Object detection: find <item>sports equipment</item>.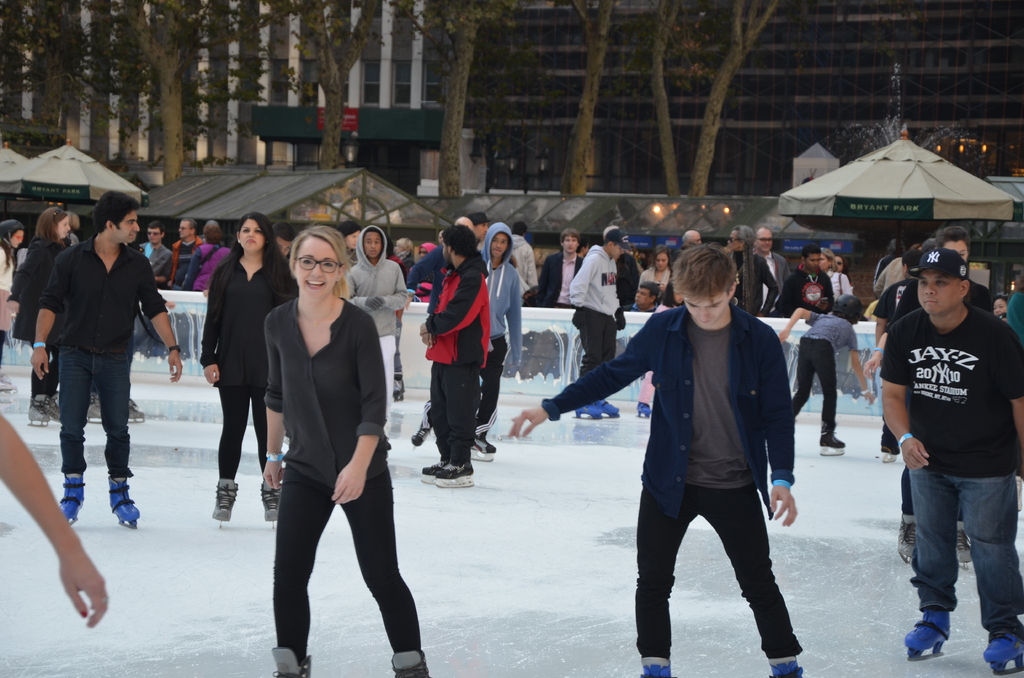
x1=435 y1=459 x2=474 y2=488.
